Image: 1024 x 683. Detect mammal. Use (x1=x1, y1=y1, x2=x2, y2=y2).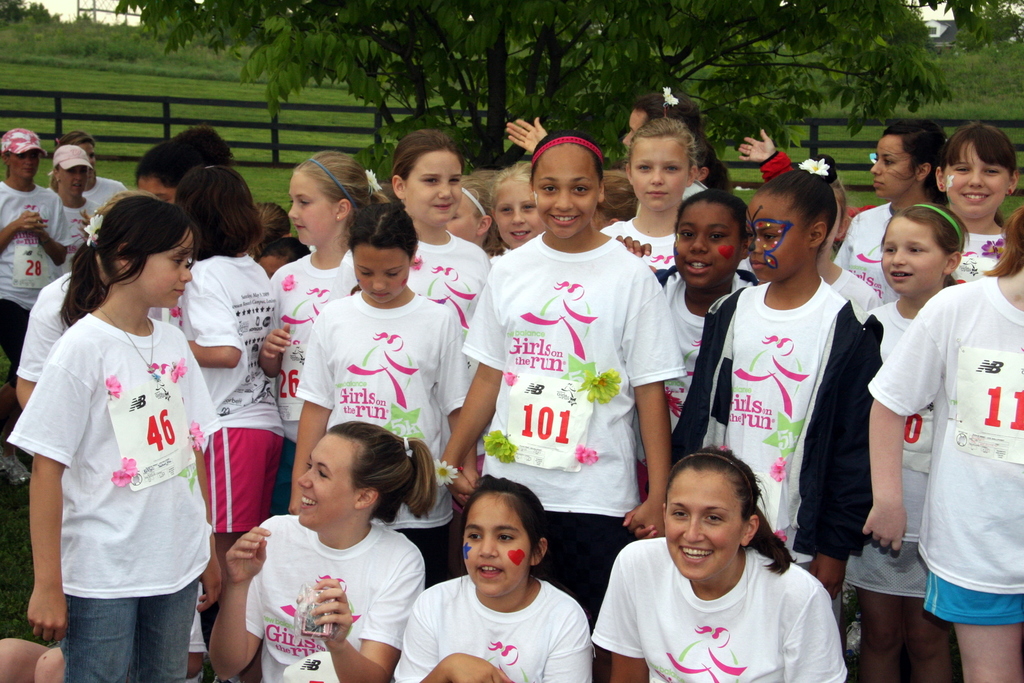
(x1=388, y1=473, x2=593, y2=682).
